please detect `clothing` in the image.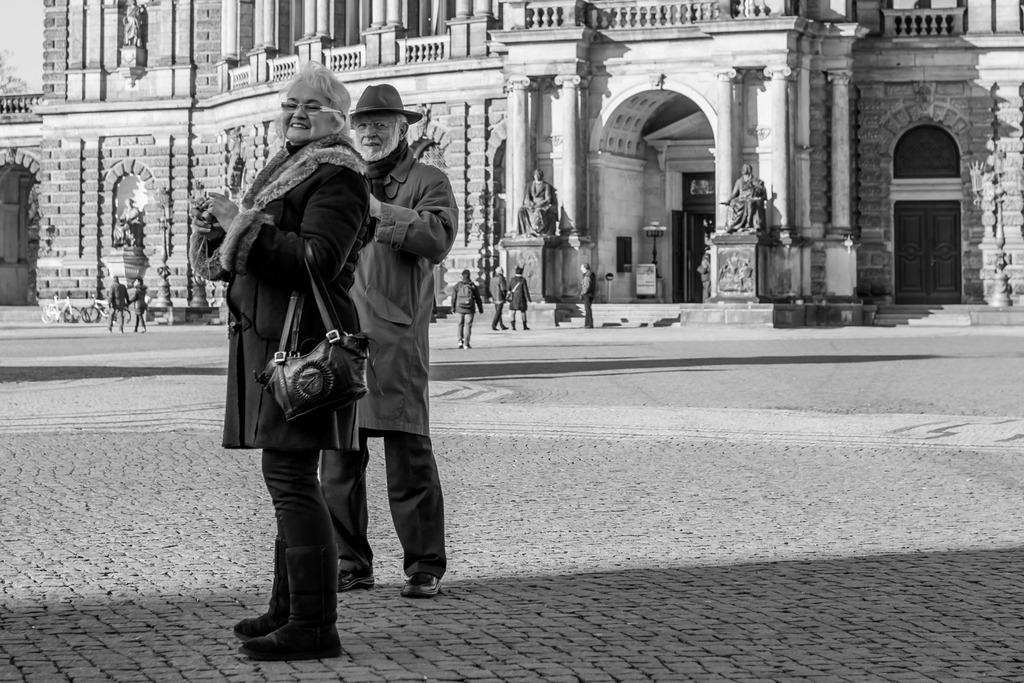
BBox(522, 176, 558, 233).
